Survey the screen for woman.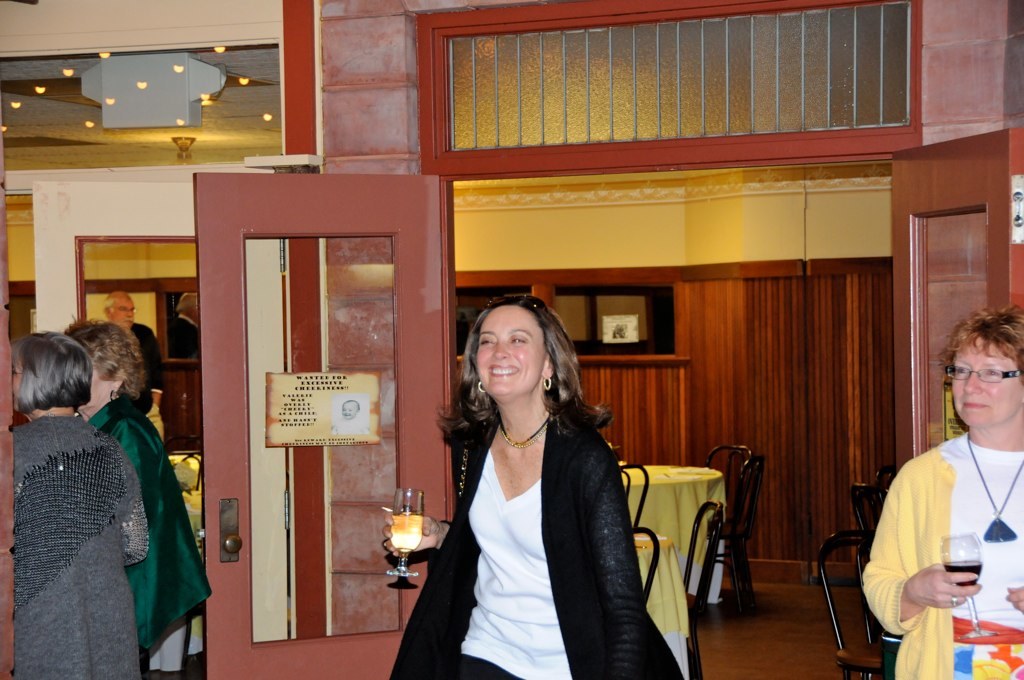
Survey found: x1=7, y1=330, x2=151, y2=679.
